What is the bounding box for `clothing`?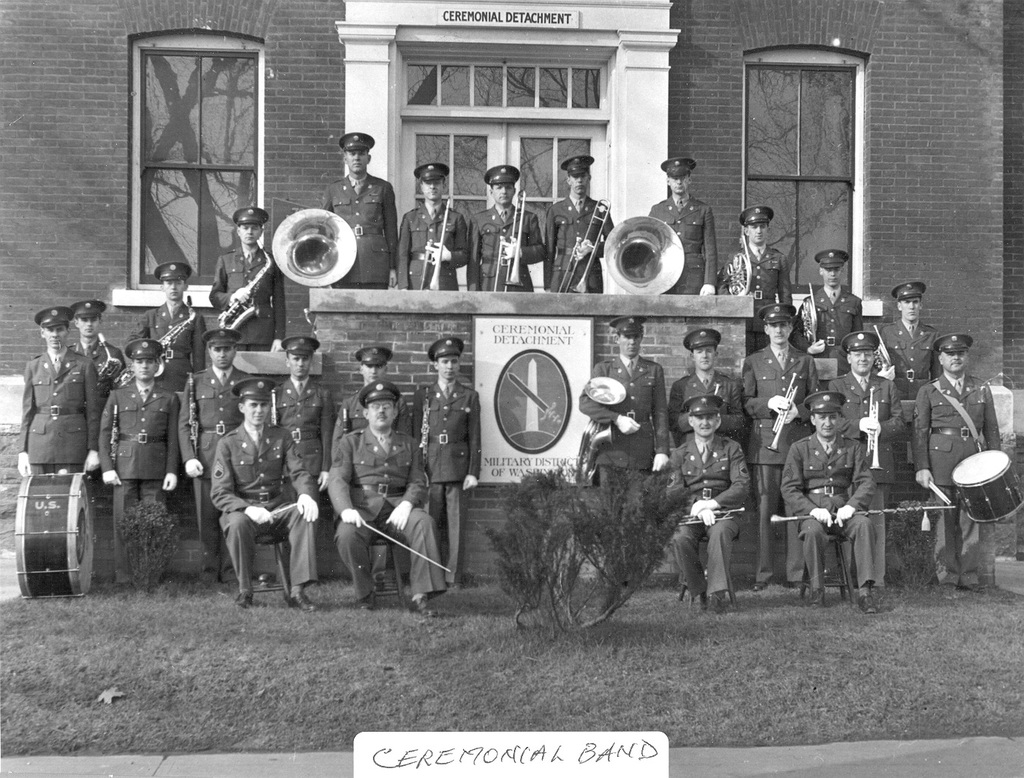
<box>171,364,252,577</box>.
